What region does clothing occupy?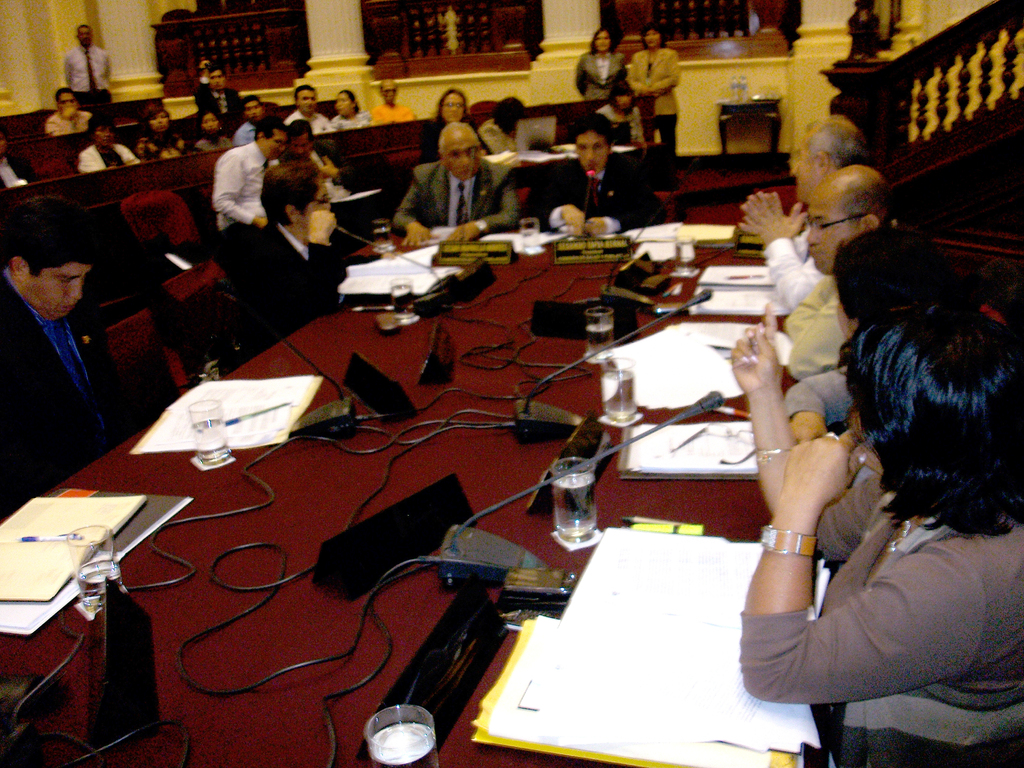
[x1=568, y1=40, x2=628, y2=110].
